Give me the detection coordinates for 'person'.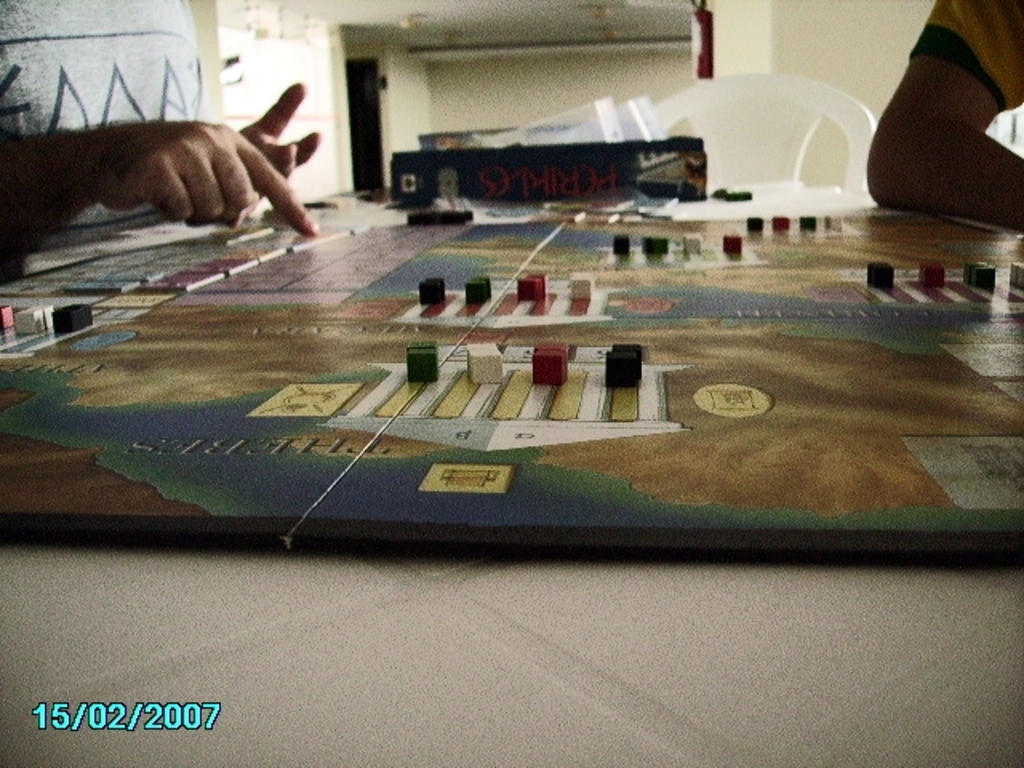
858 0 1022 229.
